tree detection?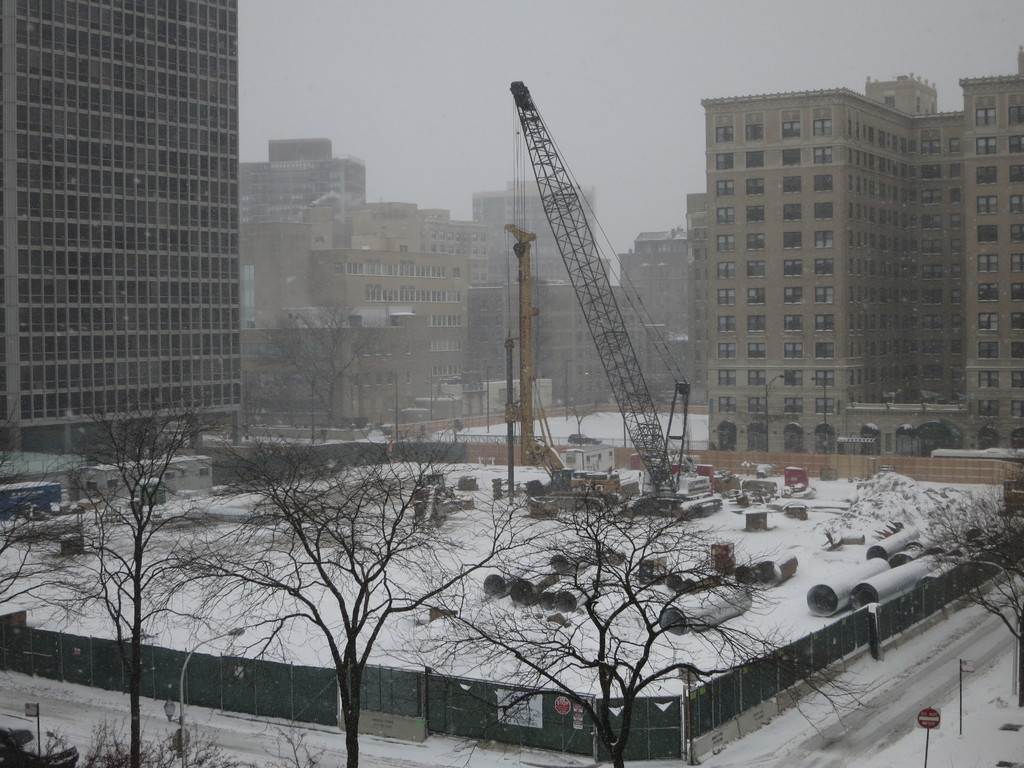
<box>168,420,558,760</box>
